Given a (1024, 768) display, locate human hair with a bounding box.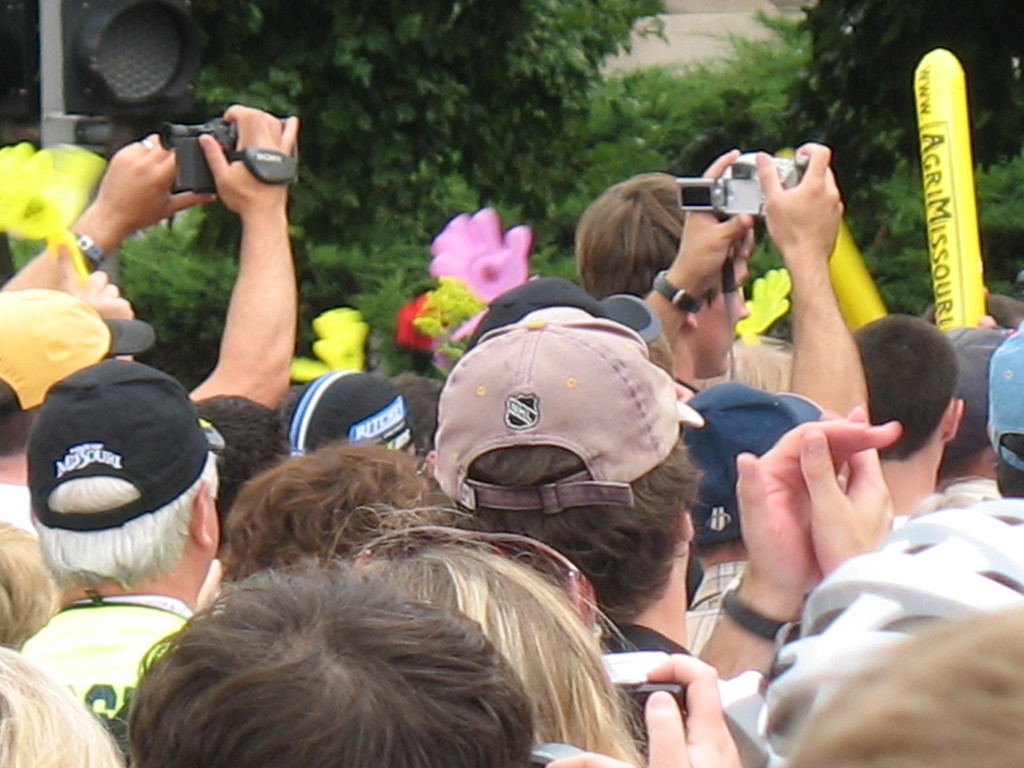
Located: 0:646:132:767.
